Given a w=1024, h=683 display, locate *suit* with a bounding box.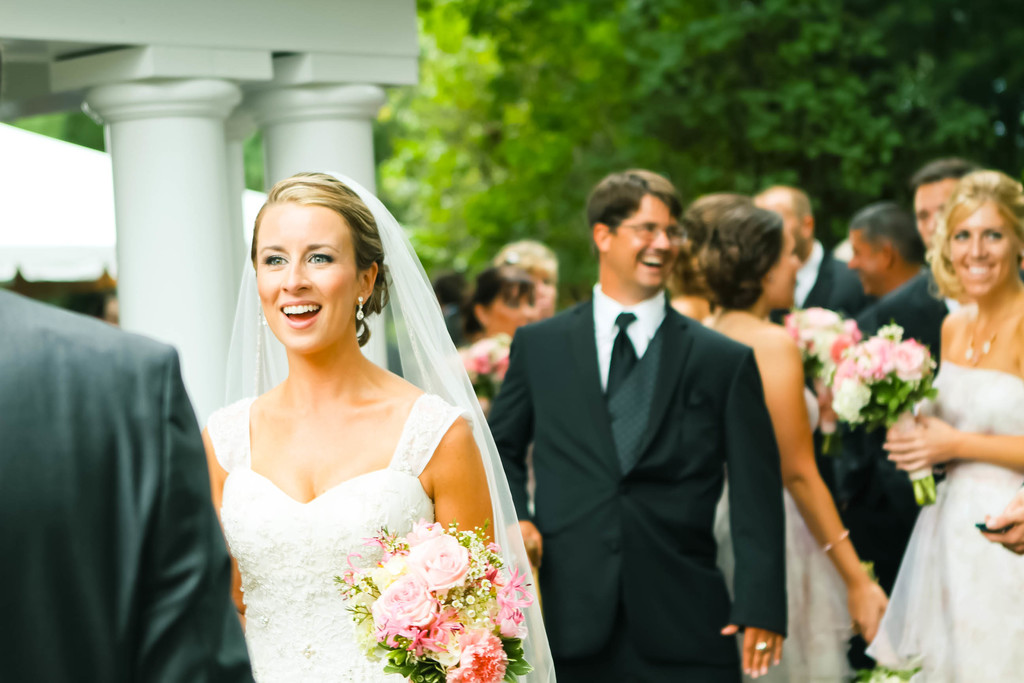
Located: 765, 247, 887, 334.
